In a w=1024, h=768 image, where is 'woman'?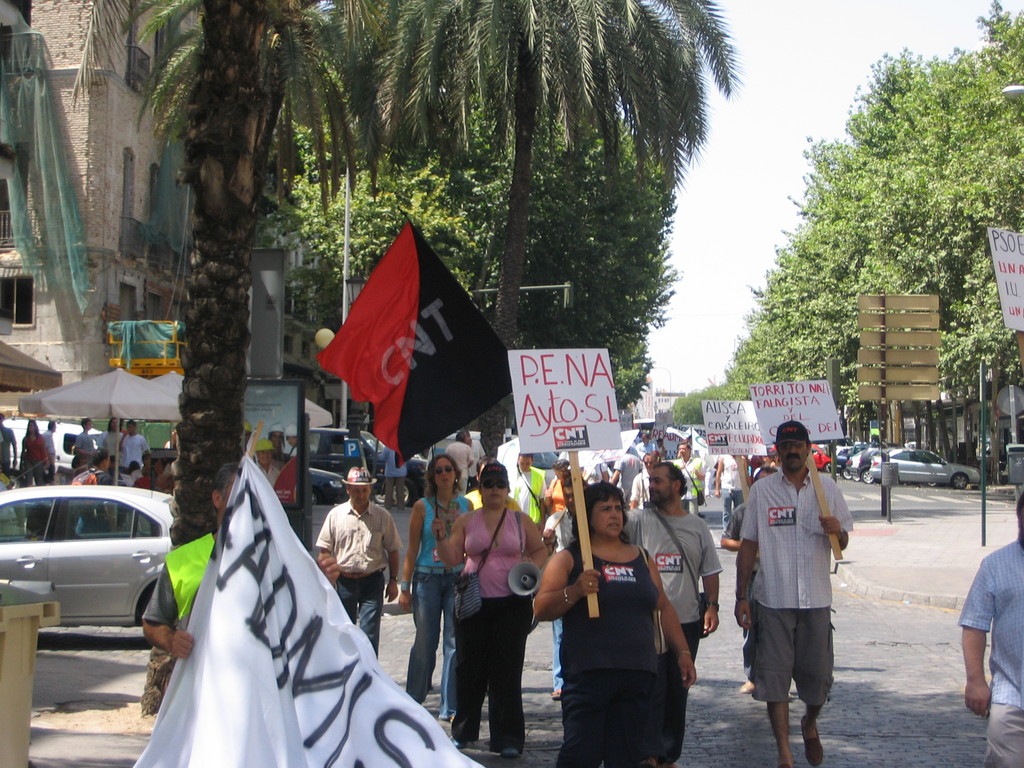
<box>556,477,696,764</box>.
